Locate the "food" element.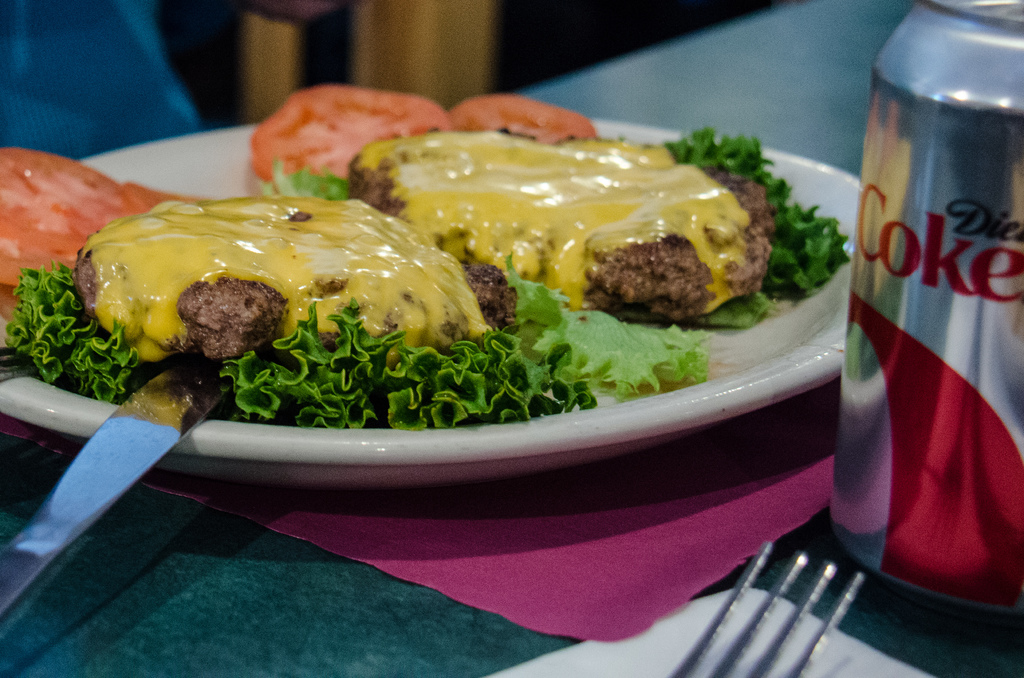
Element bbox: {"left": 253, "top": 81, "right": 447, "bottom": 179}.
